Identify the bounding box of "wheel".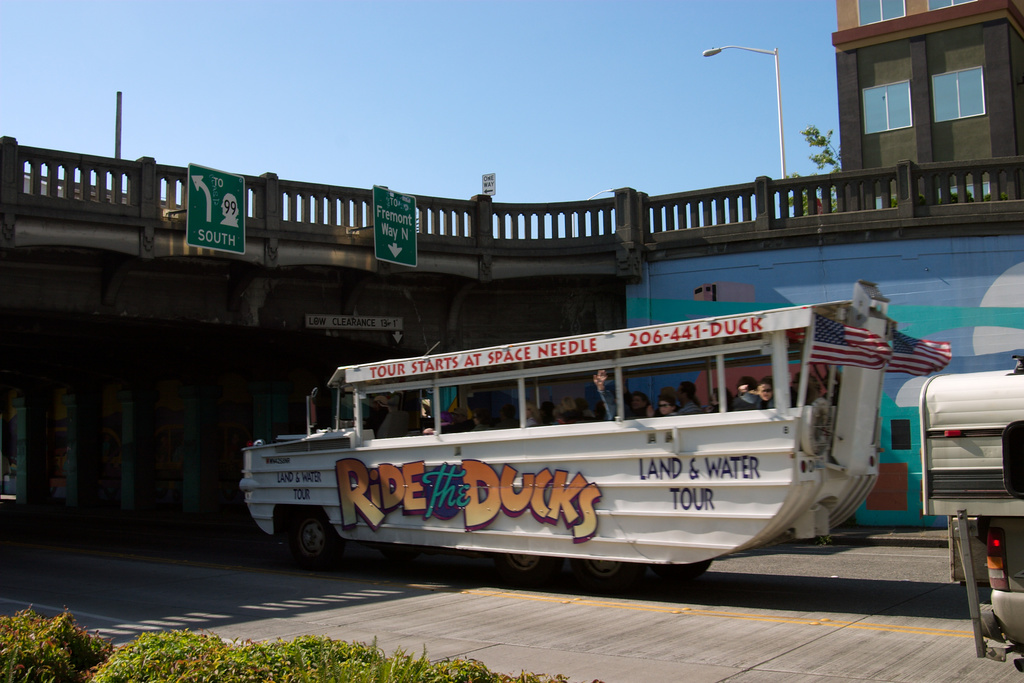
650/558/715/579.
